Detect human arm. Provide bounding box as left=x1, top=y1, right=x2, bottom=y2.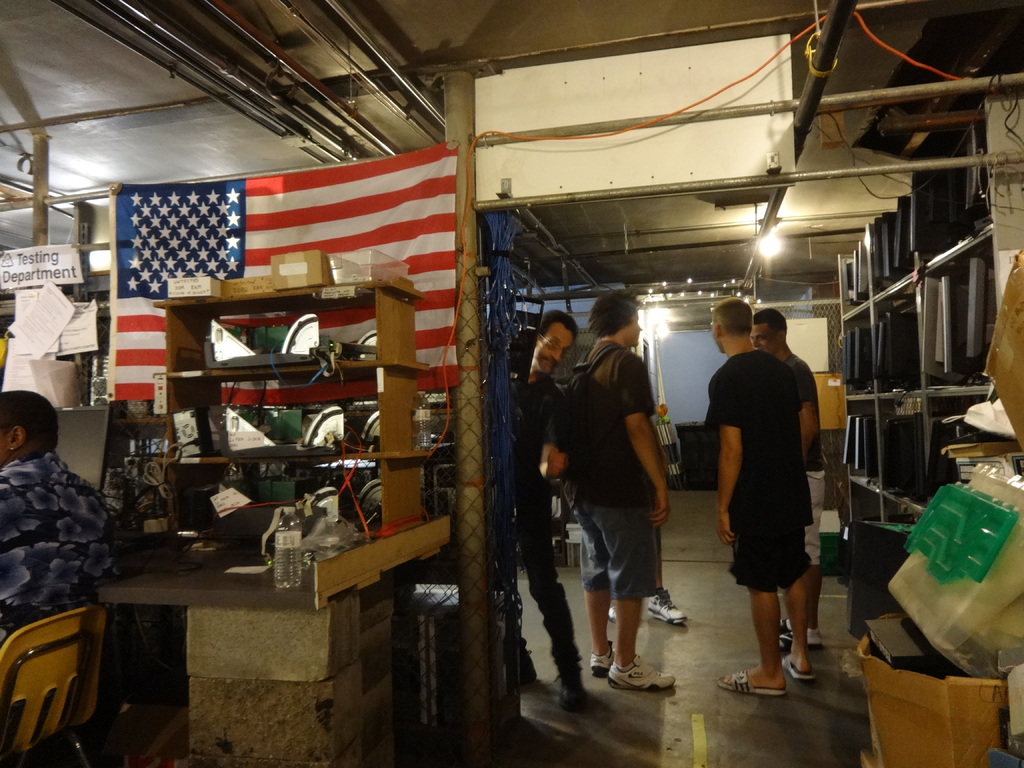
left=802, top=361, right=819, bottom=460.
